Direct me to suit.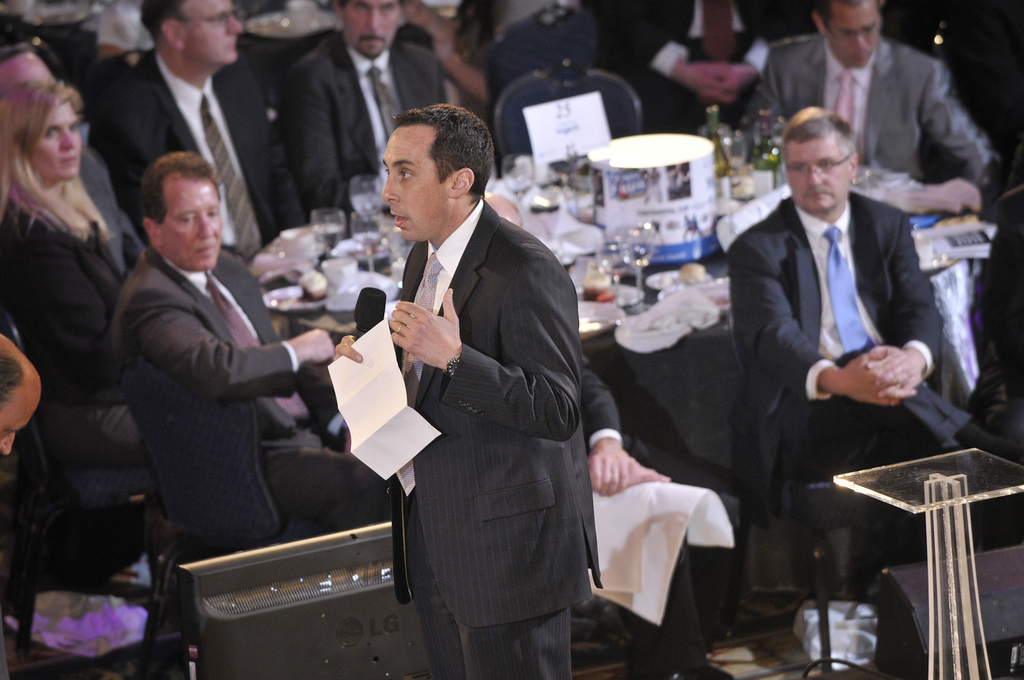
Direction: 0 202 141 465.
